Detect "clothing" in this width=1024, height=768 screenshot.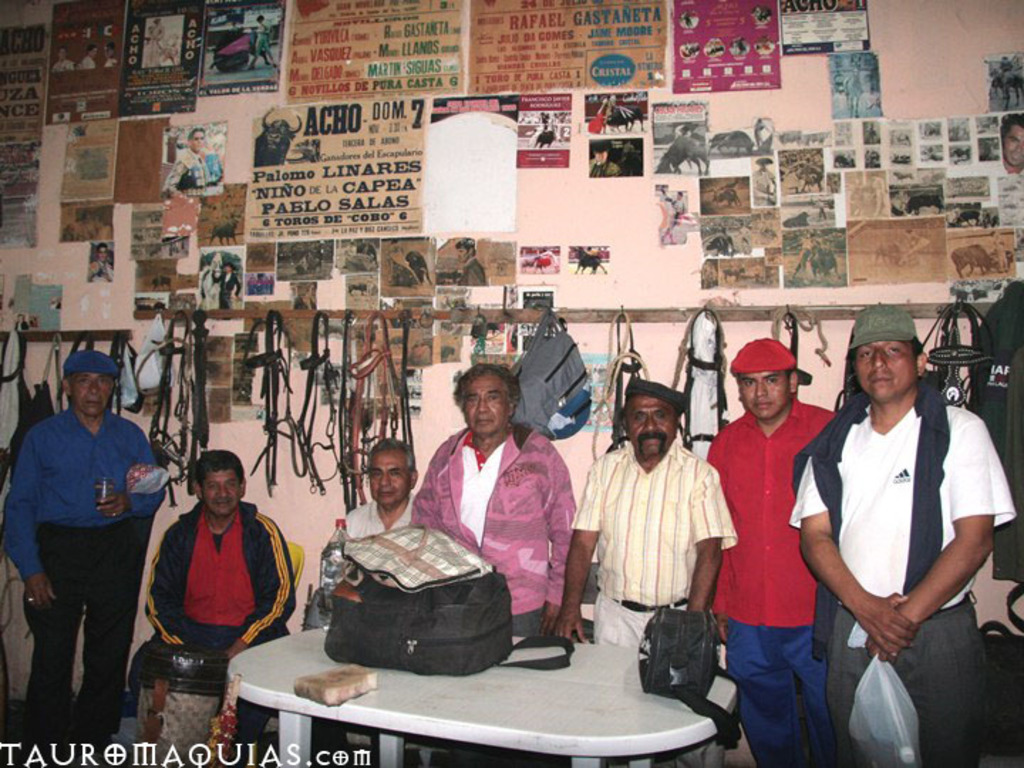
Detection: rect(705, 393, 839, 764).
